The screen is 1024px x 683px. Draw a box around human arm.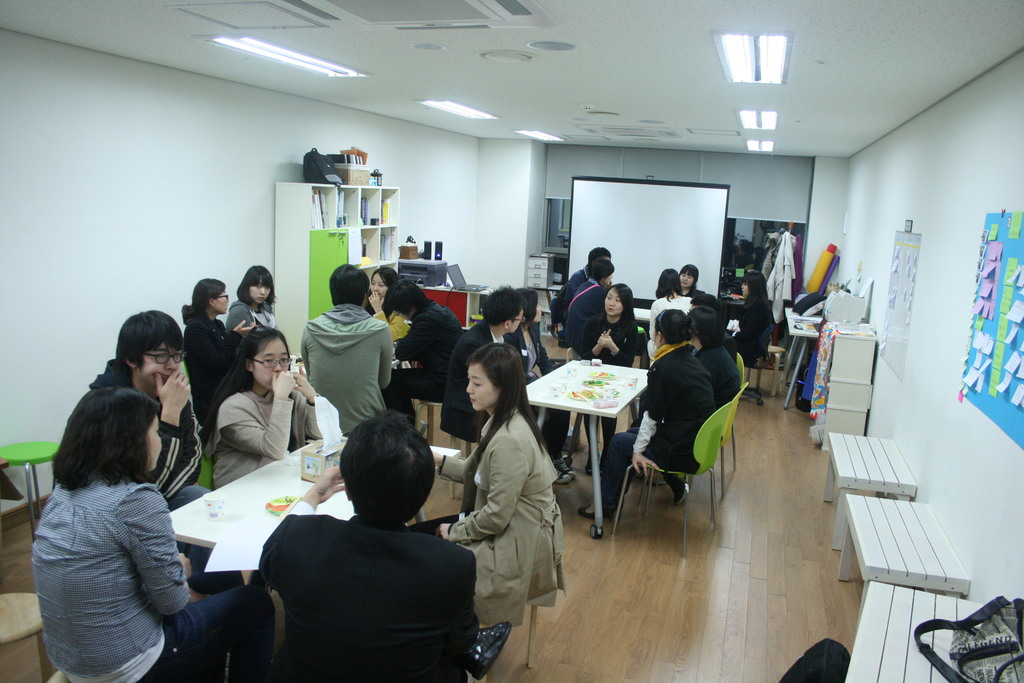
<bbox>648, 299, 659, 343</bbox>.
